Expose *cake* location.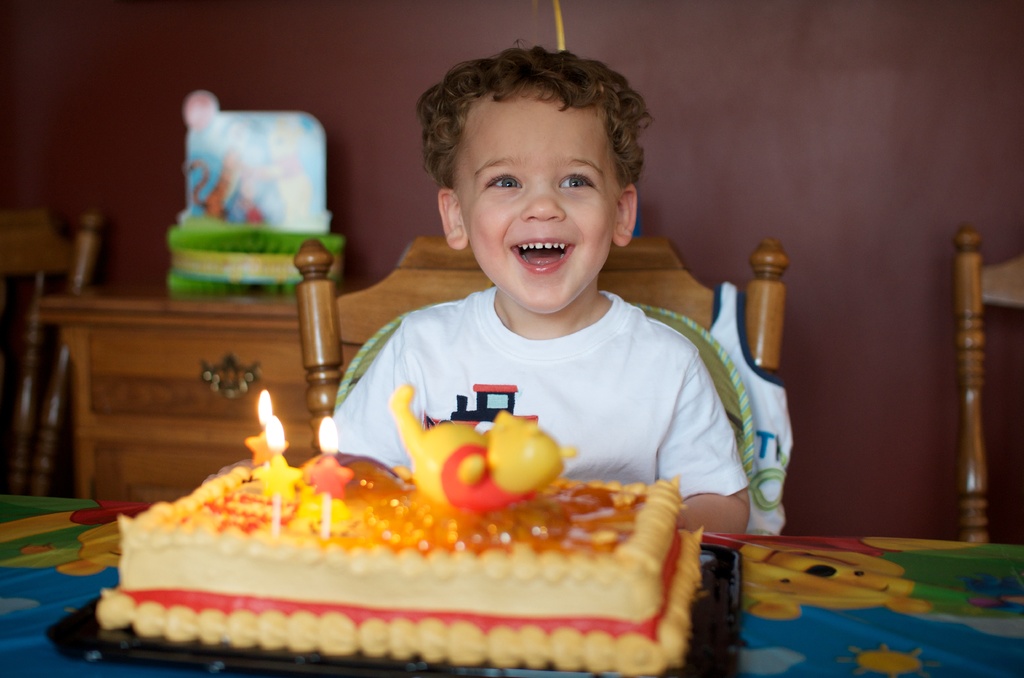
Exposed at select_region(94, 455, 706, 677).
